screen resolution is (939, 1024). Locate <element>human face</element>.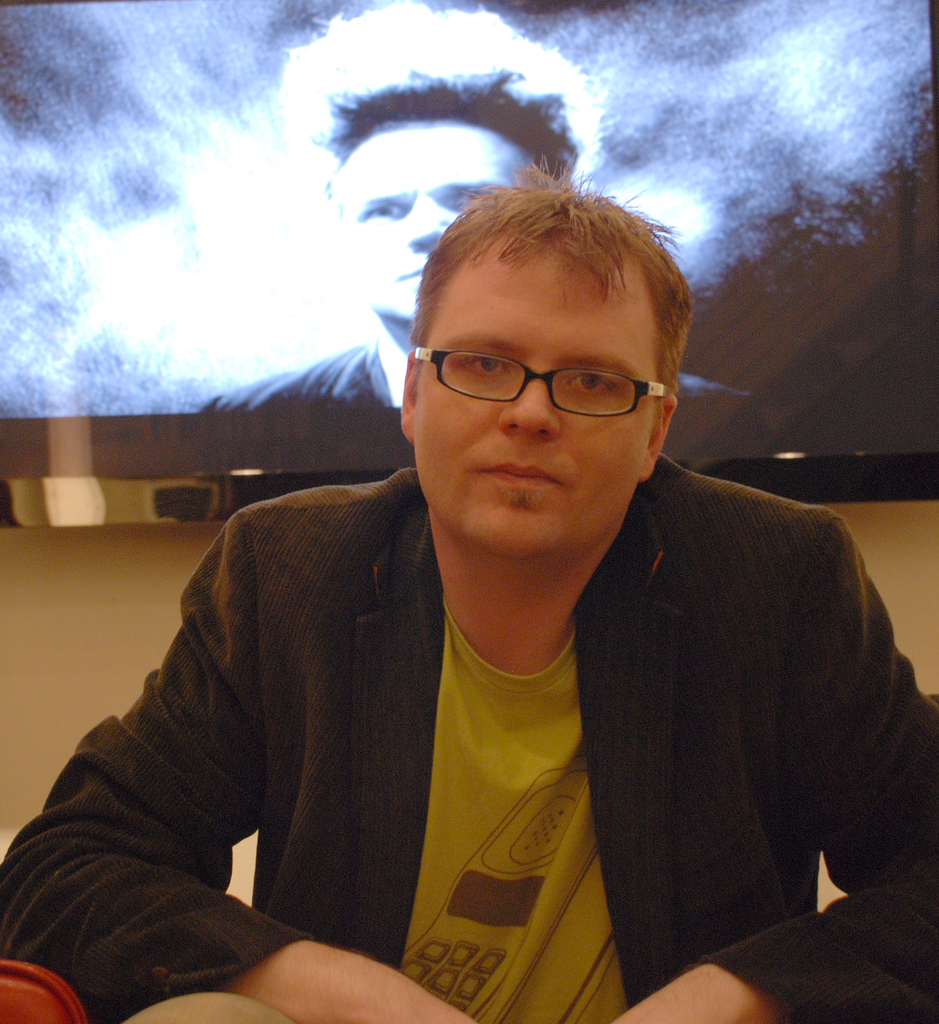
337/118/531/319.
